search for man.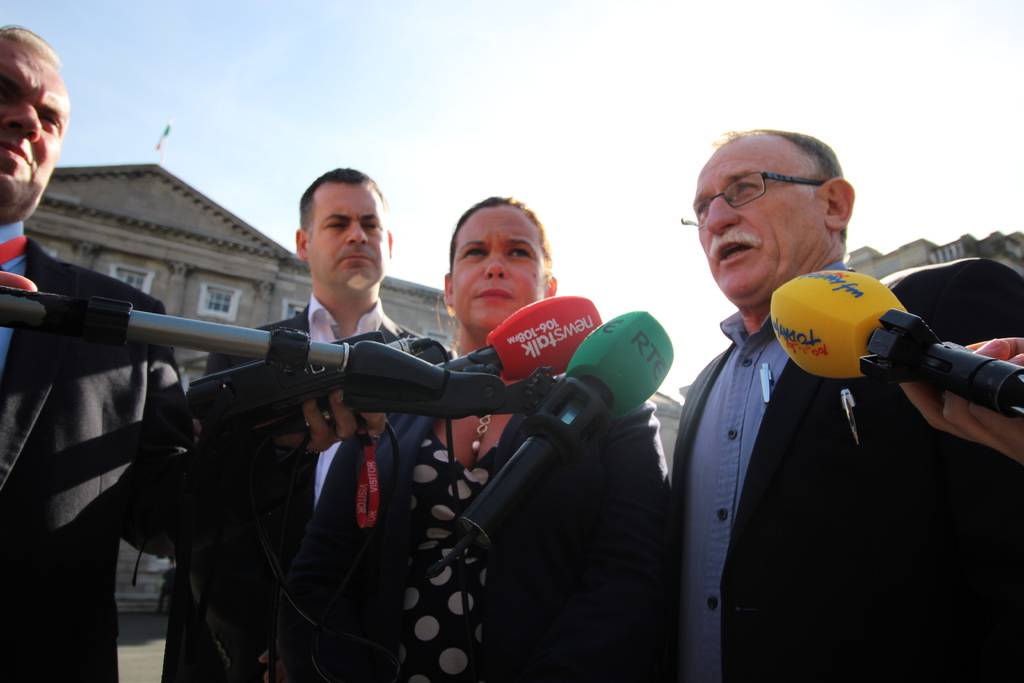
Found at bbox=[0, 22, 190, 682].
